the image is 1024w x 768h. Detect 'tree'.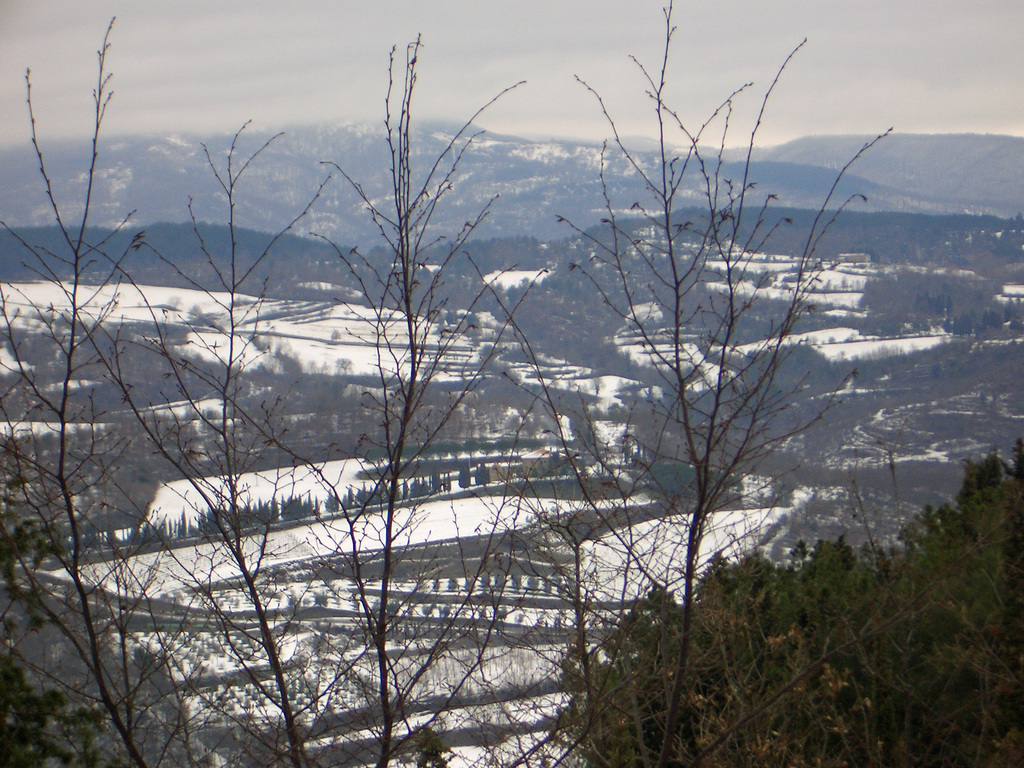
Detection: box=[548, 426, 1023, 767].
